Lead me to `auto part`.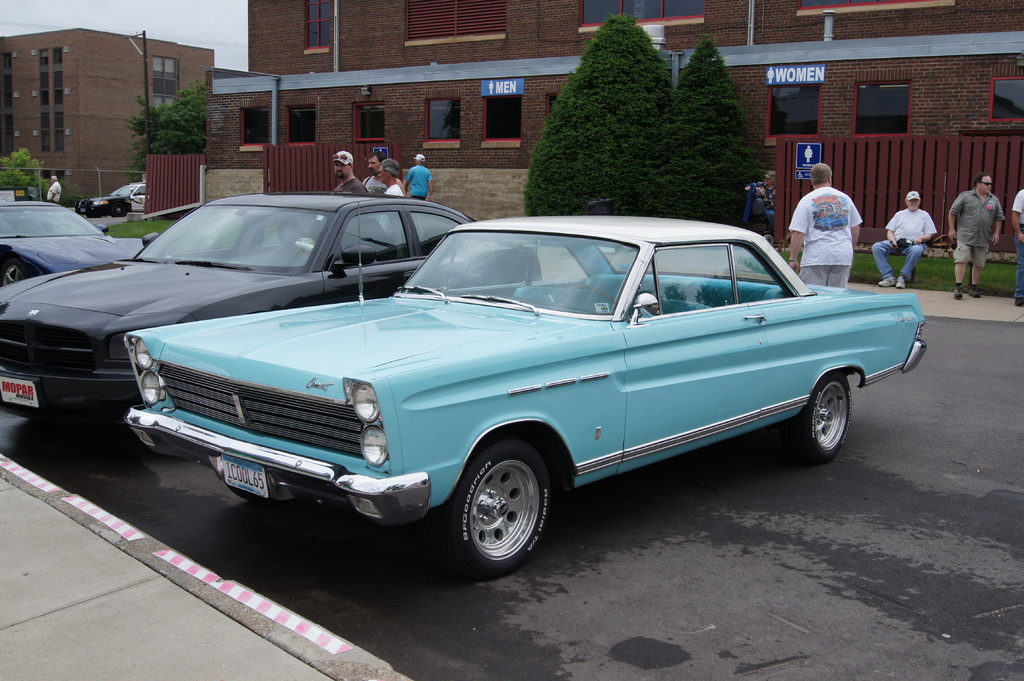
Lead to BBox(628, 253, 768, 459).
